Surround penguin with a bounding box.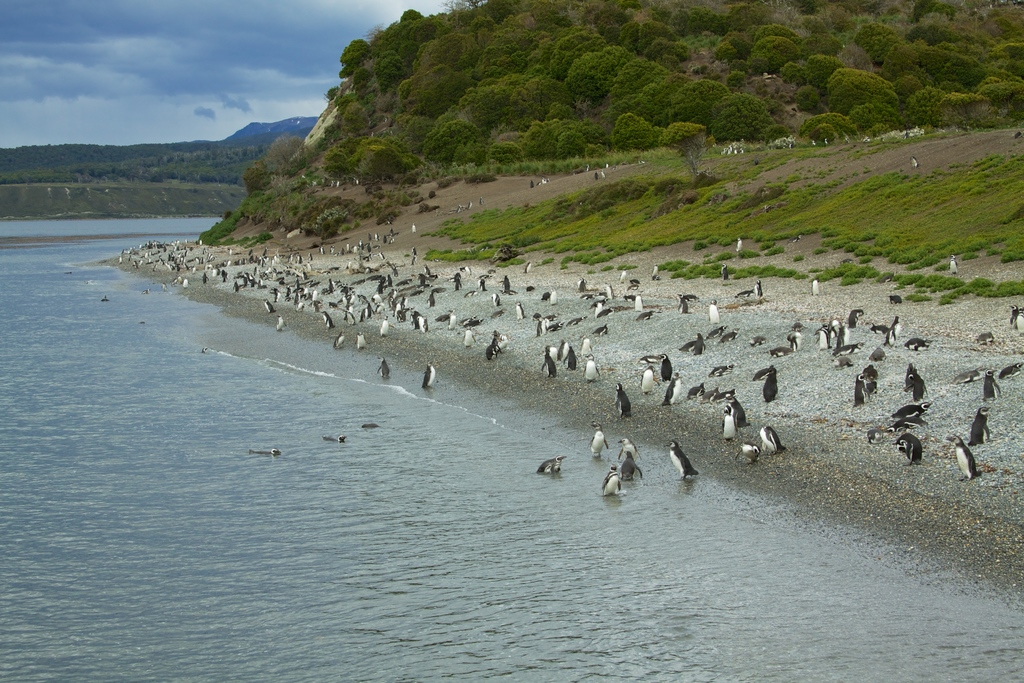
[left=751, top=368, right=774, bottom=381].
